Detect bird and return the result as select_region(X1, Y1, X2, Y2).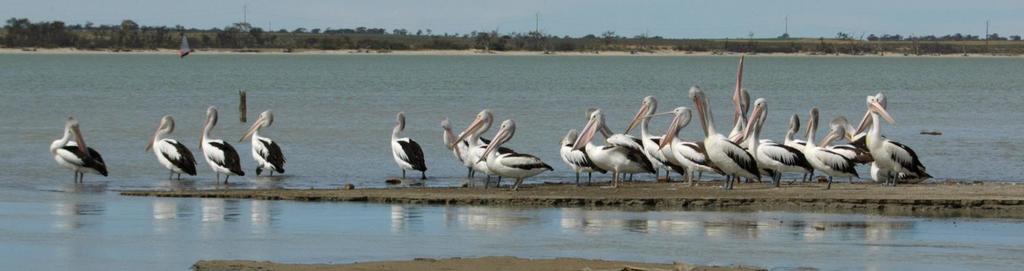
select_region(612, 101, 666, 179).
